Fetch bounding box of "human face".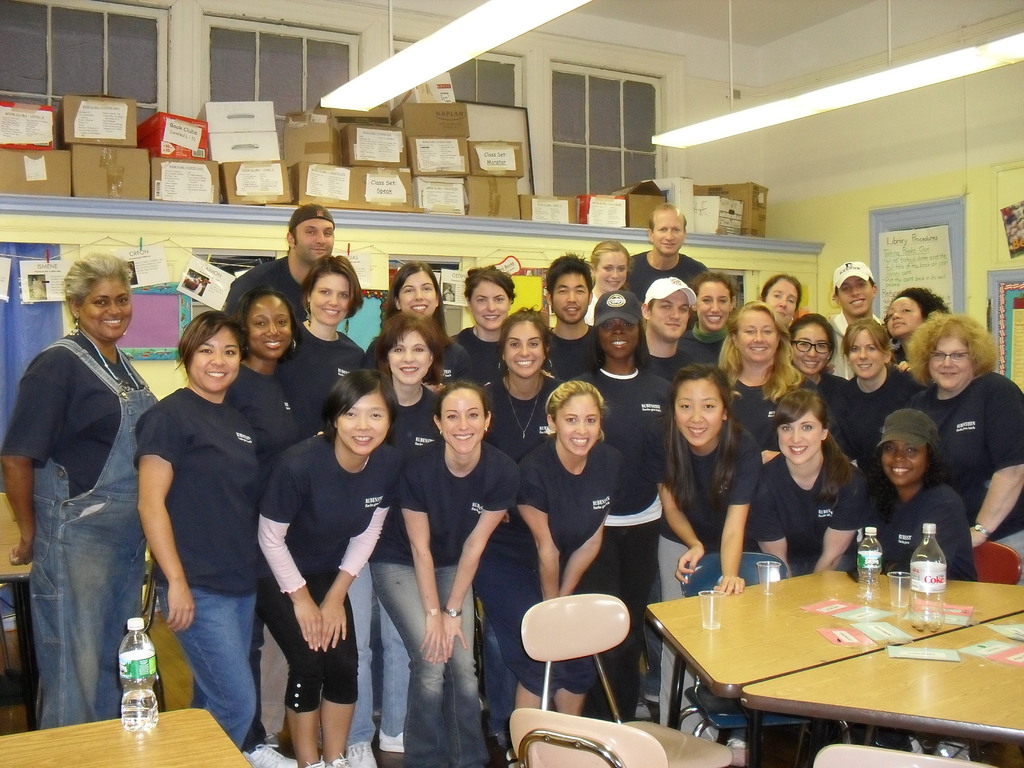
Bbox: 311, 272, 349, 325.
